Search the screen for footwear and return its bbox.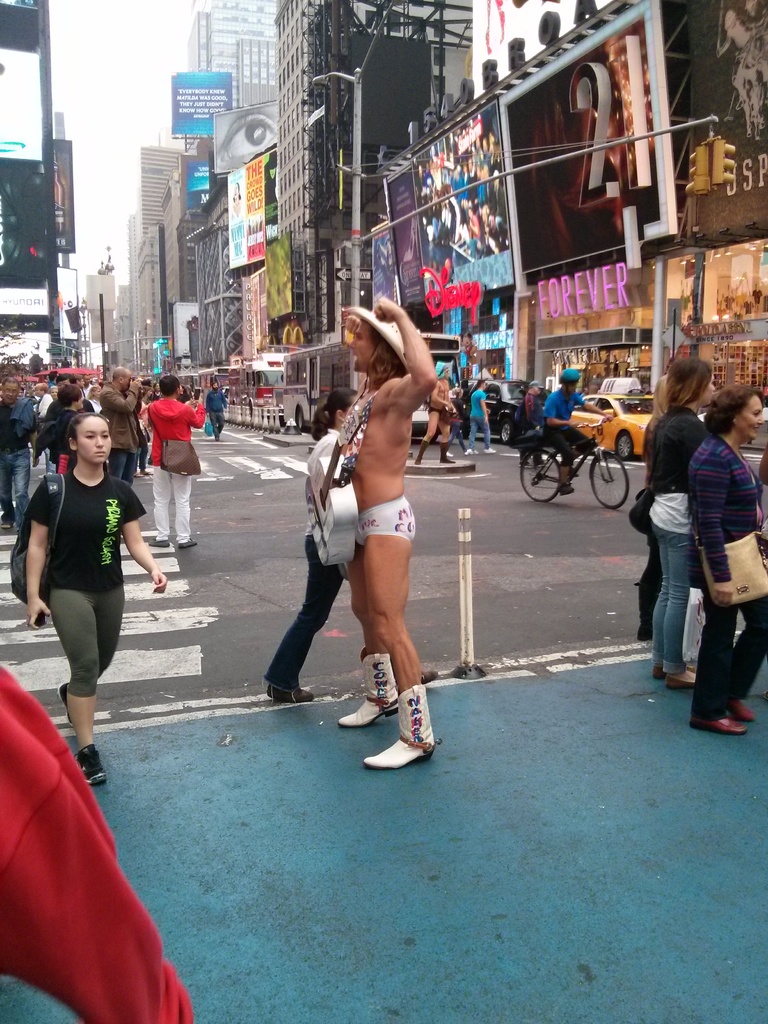
Found: [left=335, top=650, right=410, bottom=723].
